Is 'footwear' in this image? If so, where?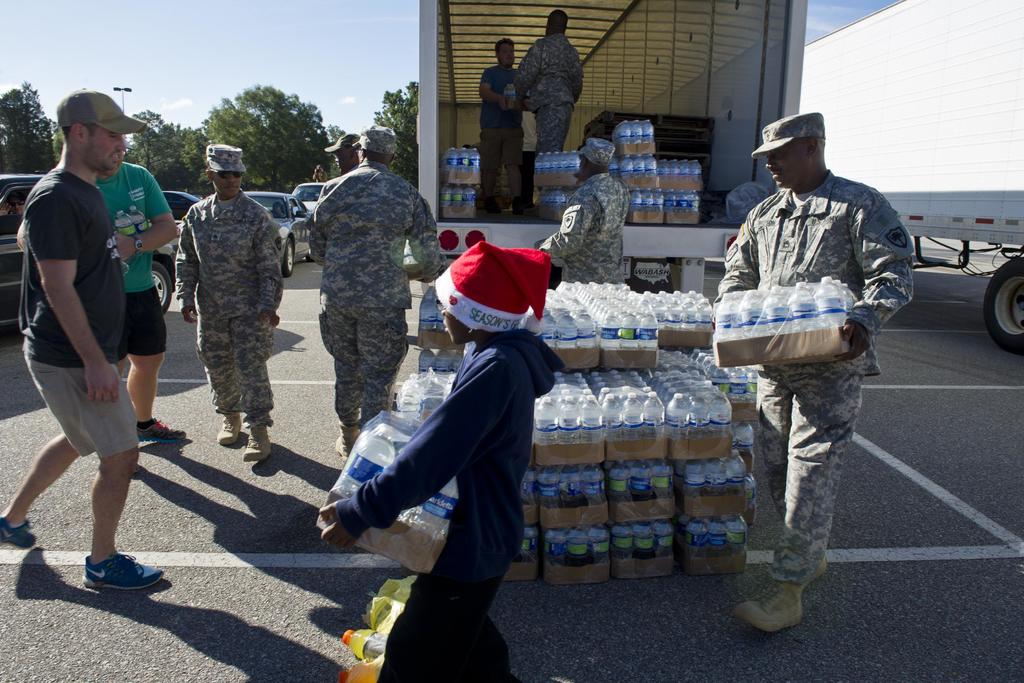
Yes, at left=239, top=419, right=271, bottom=464.
